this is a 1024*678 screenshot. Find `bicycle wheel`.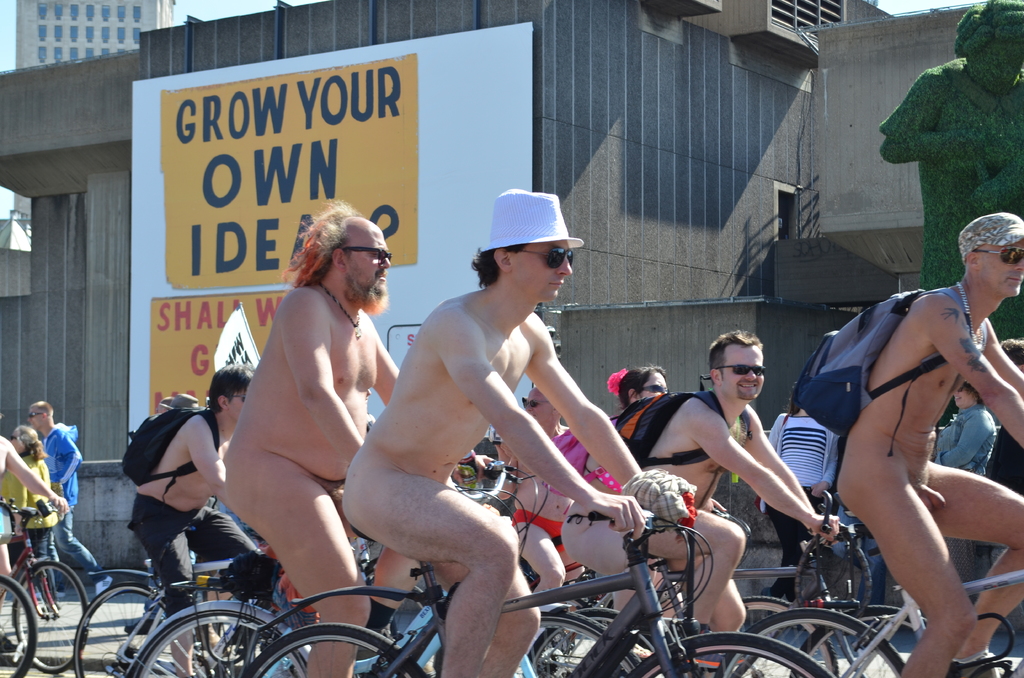
Bounding box: (x1=72, y1=583, x2=164, y2=677).
